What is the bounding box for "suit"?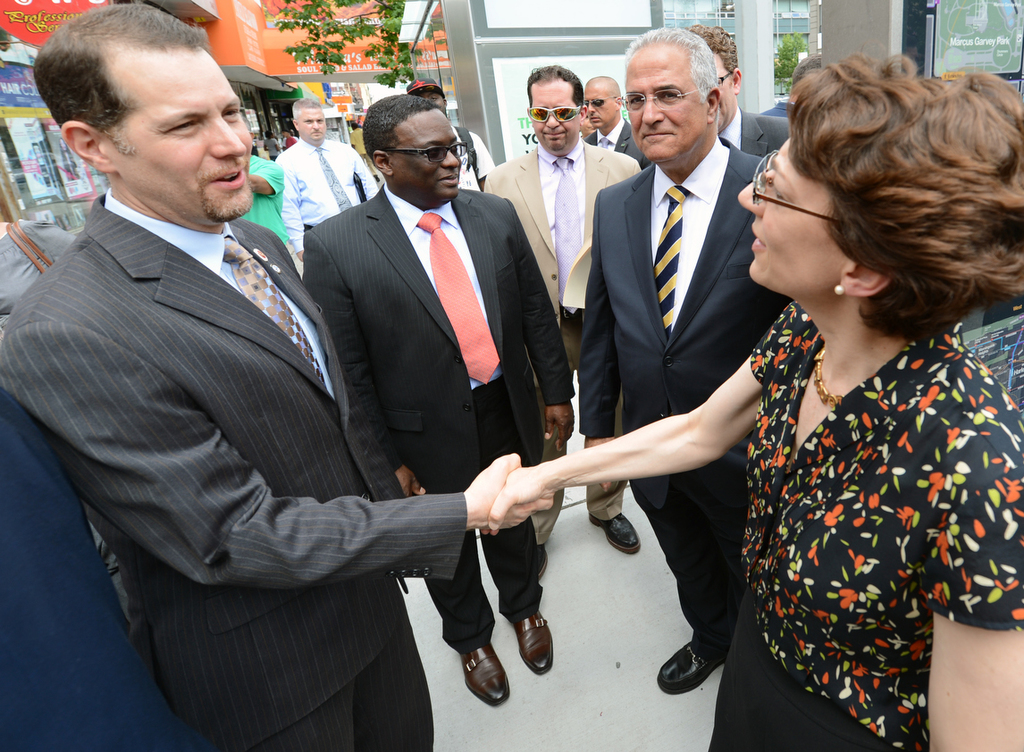
[left=483, top=143, right=641, bottom=545].
